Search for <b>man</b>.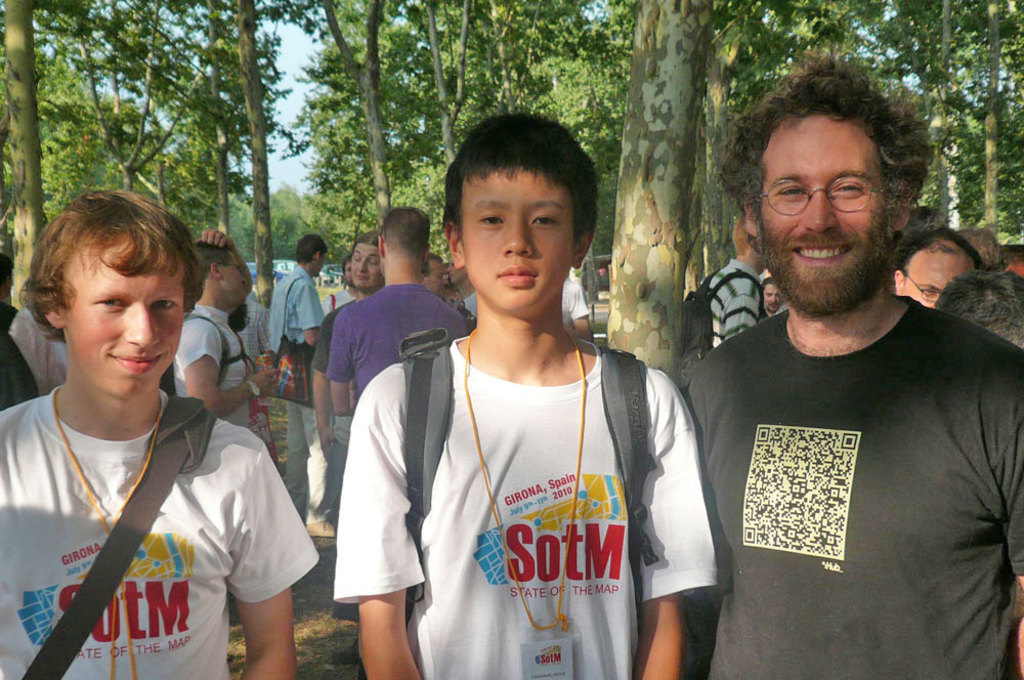
Found at x1=323 y1=206 x2=466 y2=424.
